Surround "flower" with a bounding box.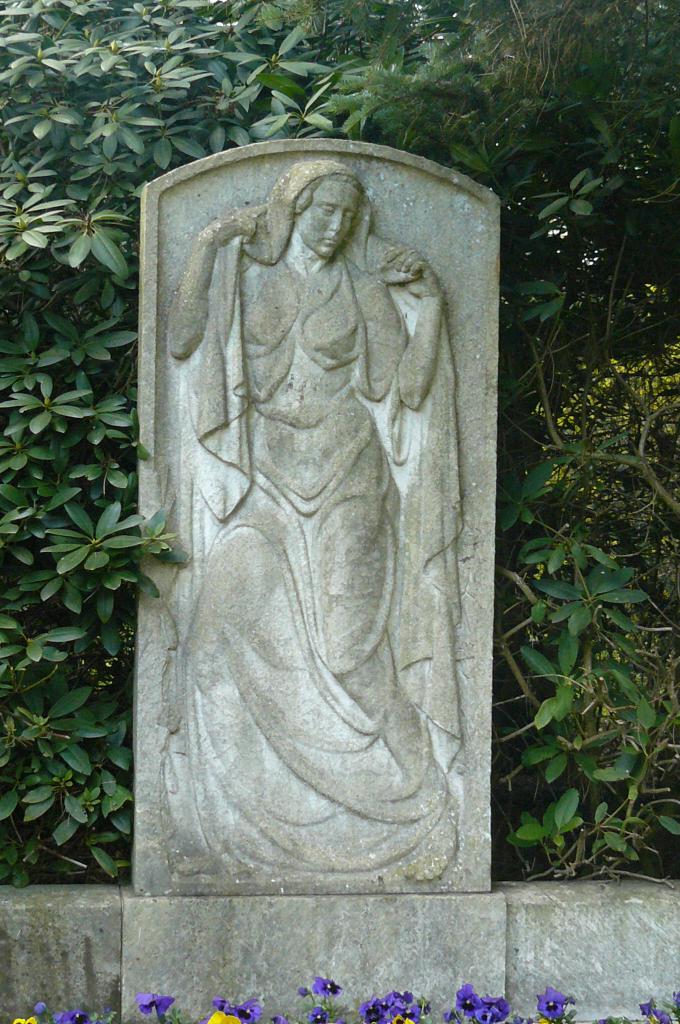
BBox(305, 979, 331, 1023).
